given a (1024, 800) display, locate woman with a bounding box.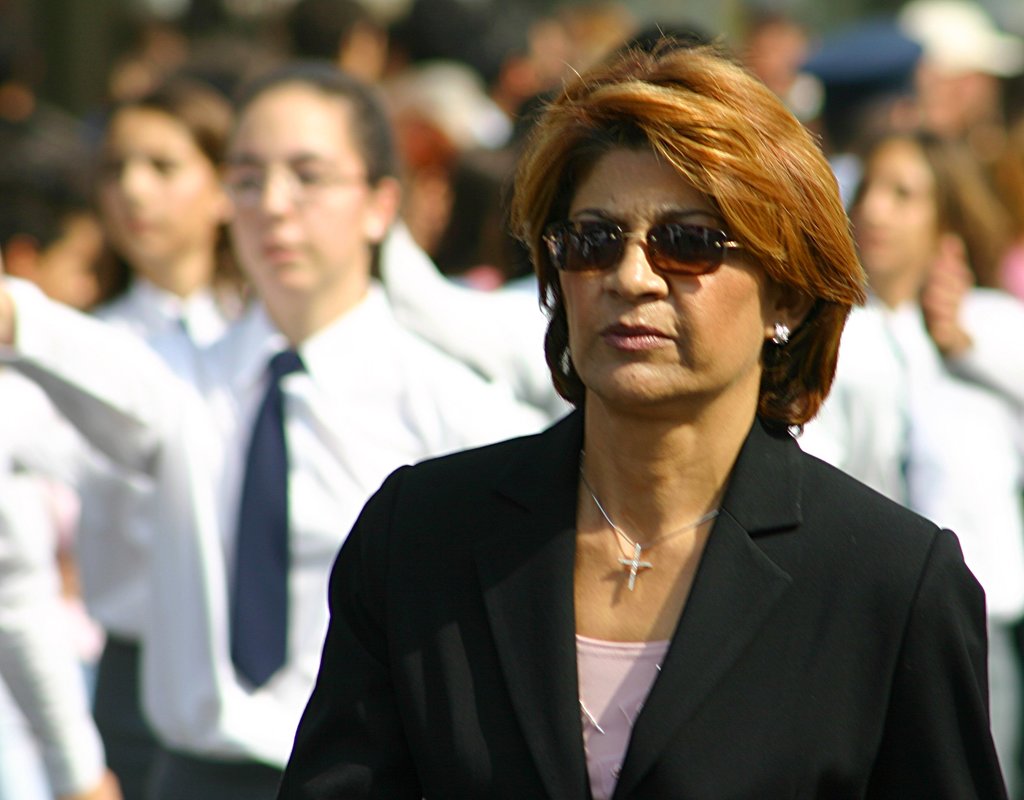
Located: [848,120,1023,799].
